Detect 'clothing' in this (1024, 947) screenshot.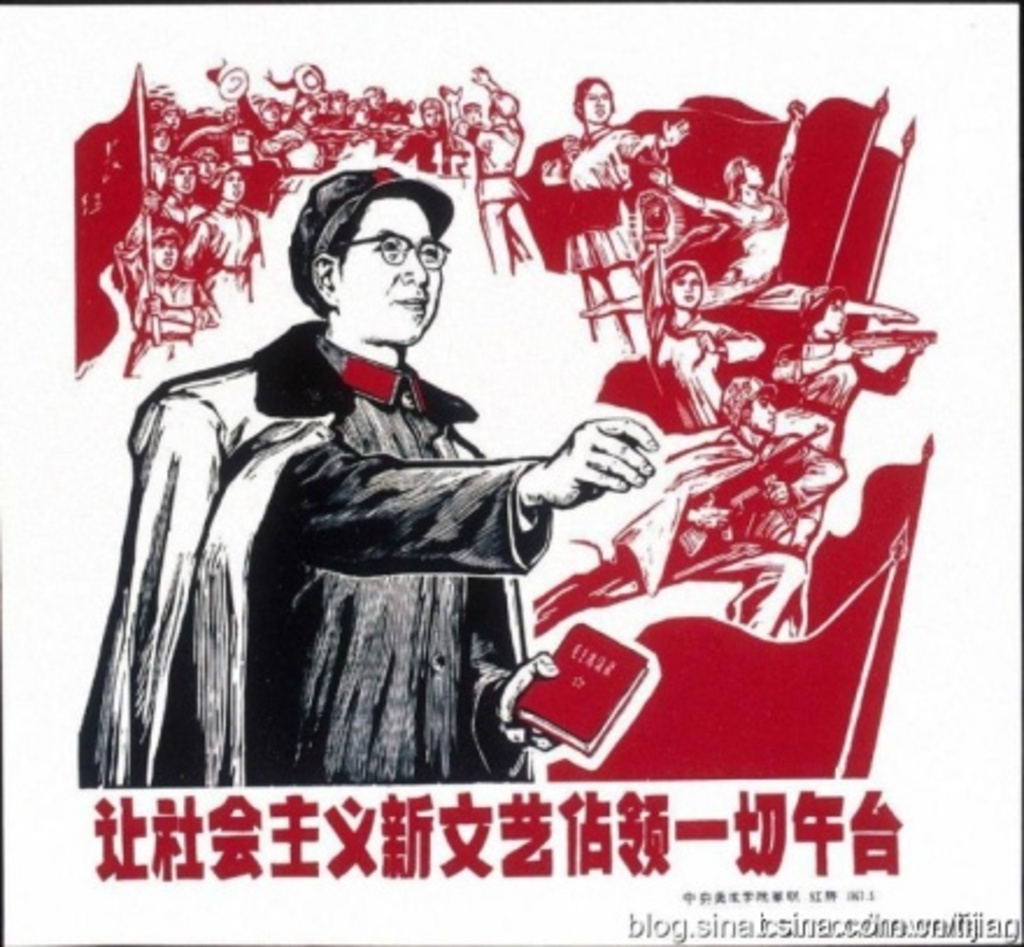
Detection: 670 305 721 416.
